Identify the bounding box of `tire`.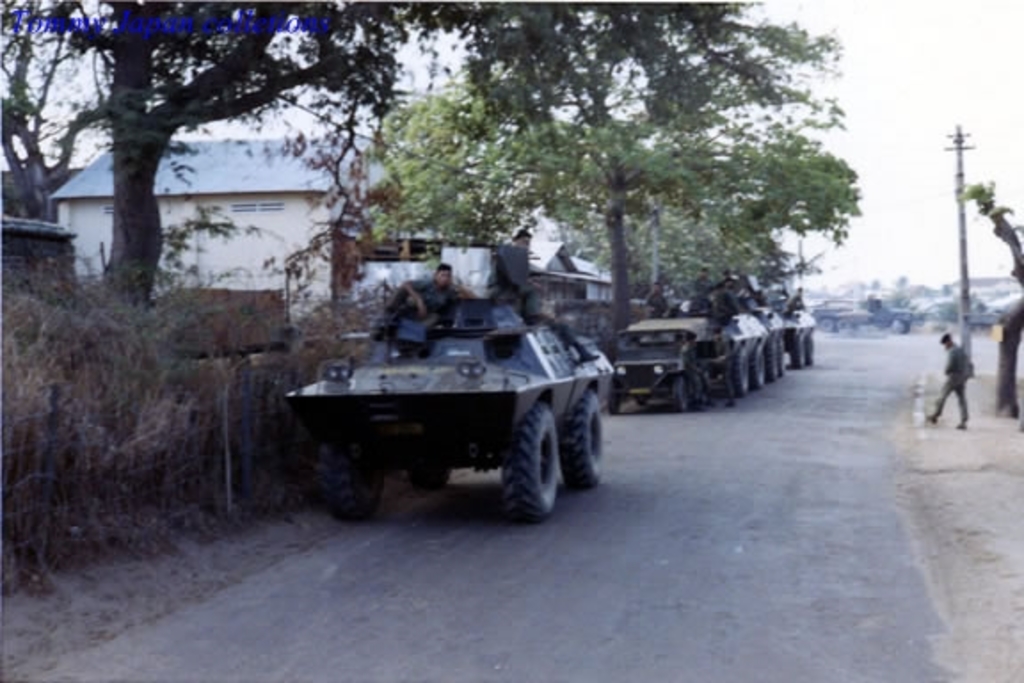
[x1=676, y1=372, x2=690, y2=413].
